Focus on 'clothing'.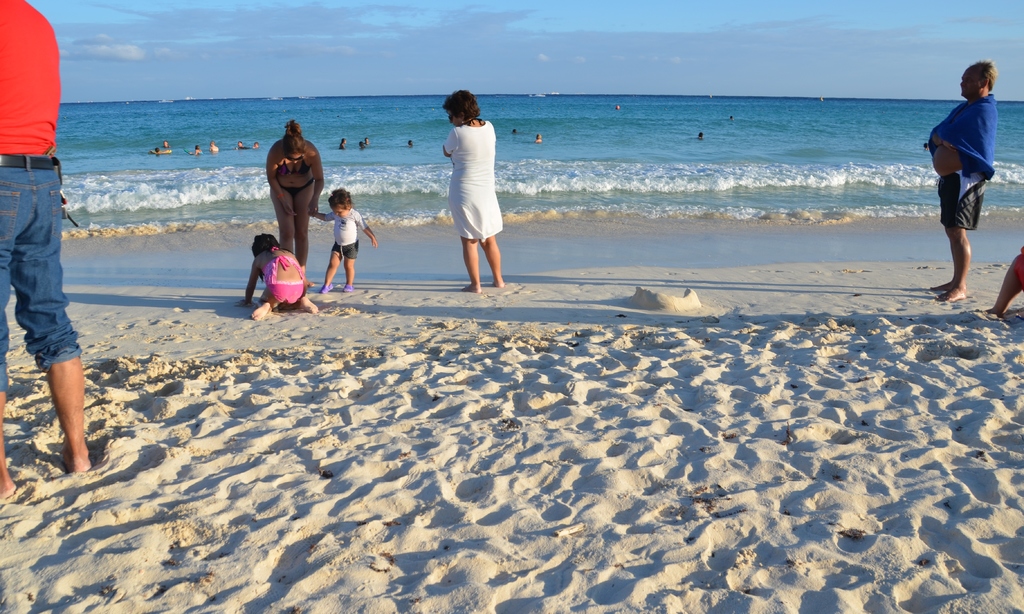
Focused at l=269, t=140, r=327, b=261.
